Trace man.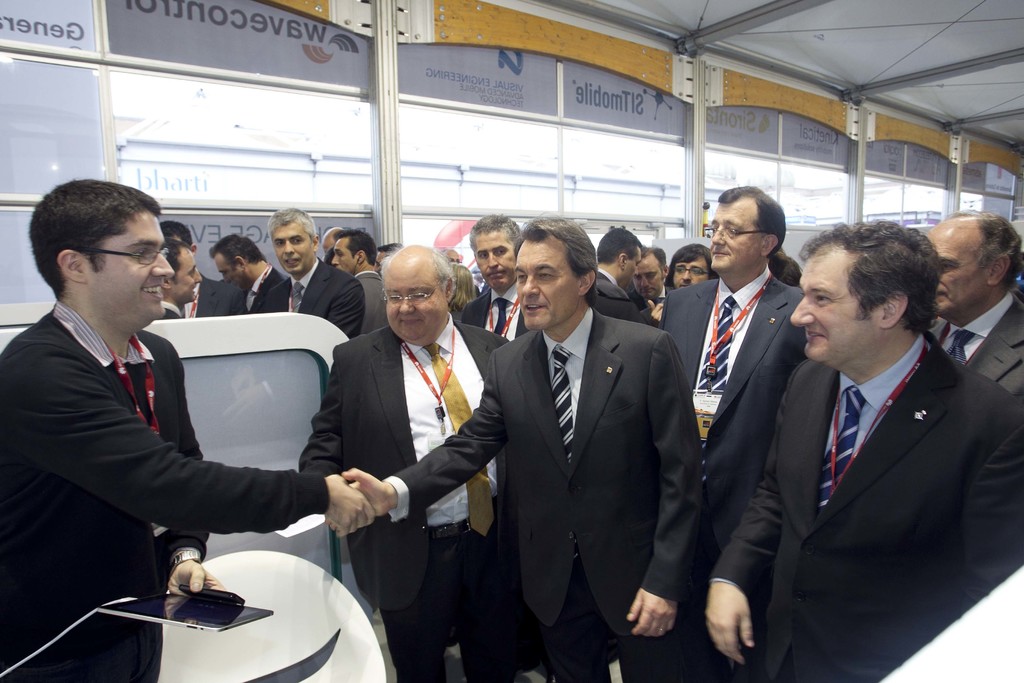
Traced to bbox=[0, 181, 376, 682].
